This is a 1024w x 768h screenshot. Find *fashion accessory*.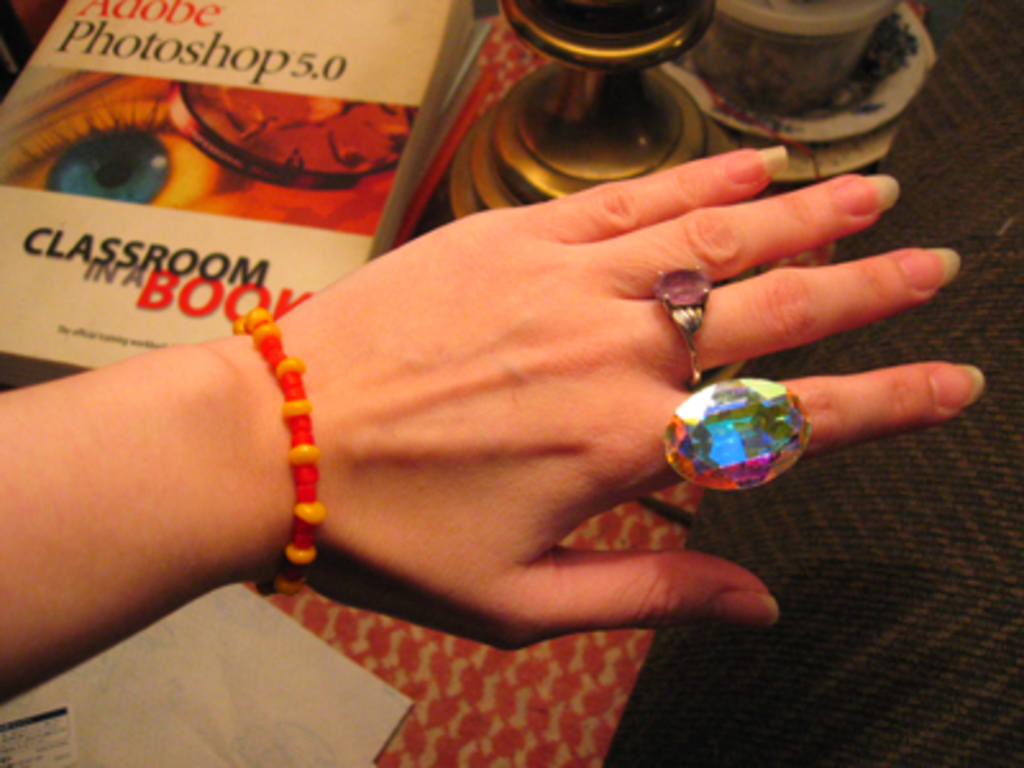
Bounding box: <region>648, 269, 717, 389</region>.
